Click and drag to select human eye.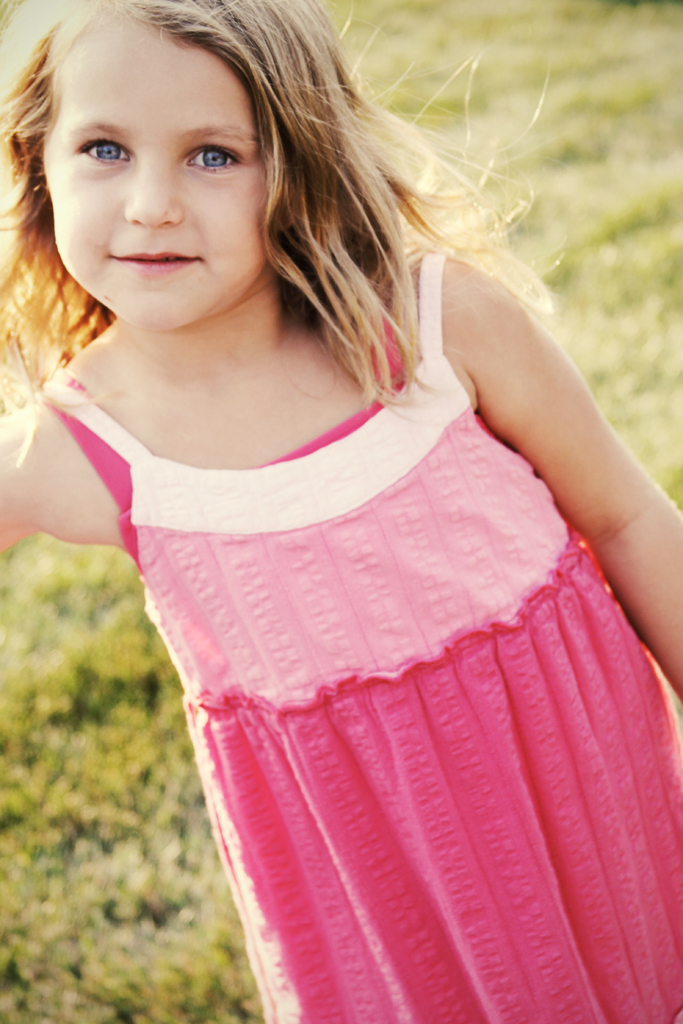
Selection: (x1=183, y1=137, x2=246, y2=175).
